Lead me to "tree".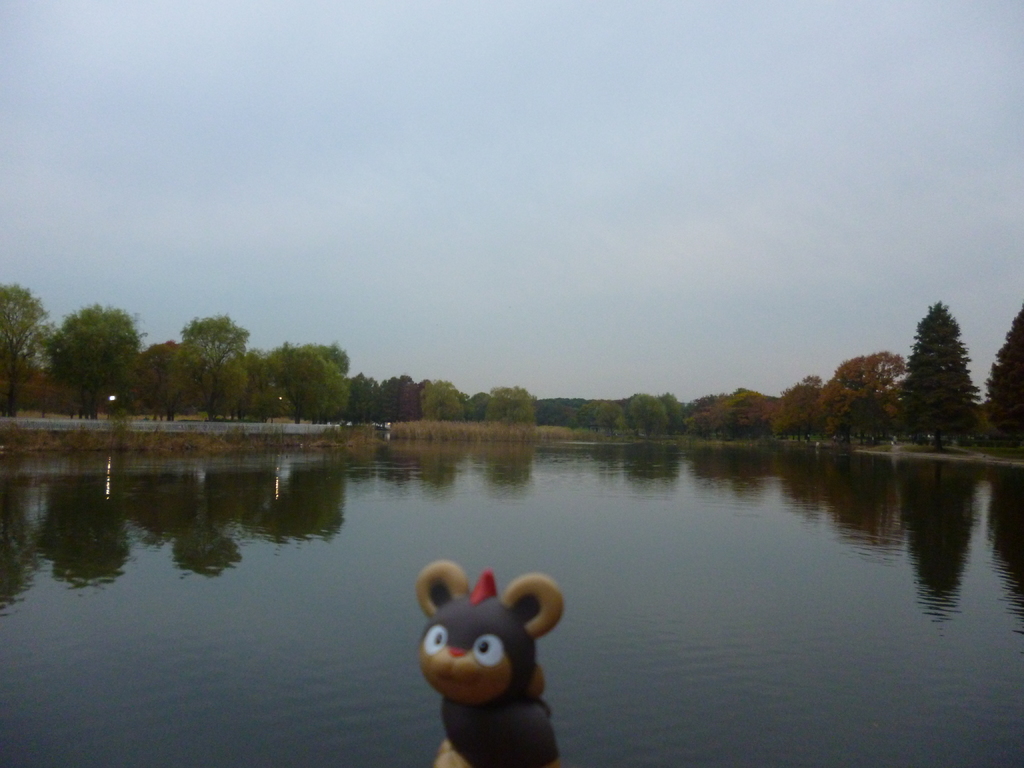
Lead to Rect(255, 340, 352, 417).
